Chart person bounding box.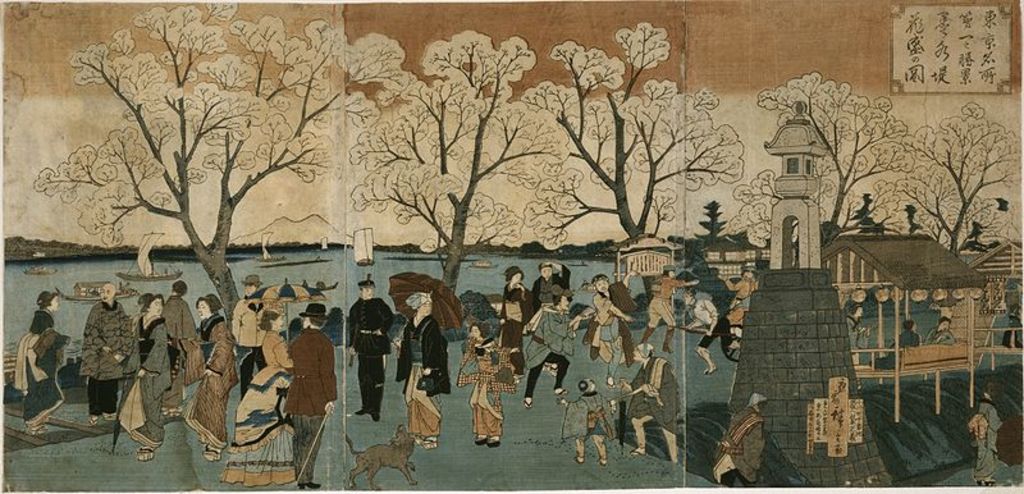
Charted: left=492, top=265, right=516, bottom=324.
